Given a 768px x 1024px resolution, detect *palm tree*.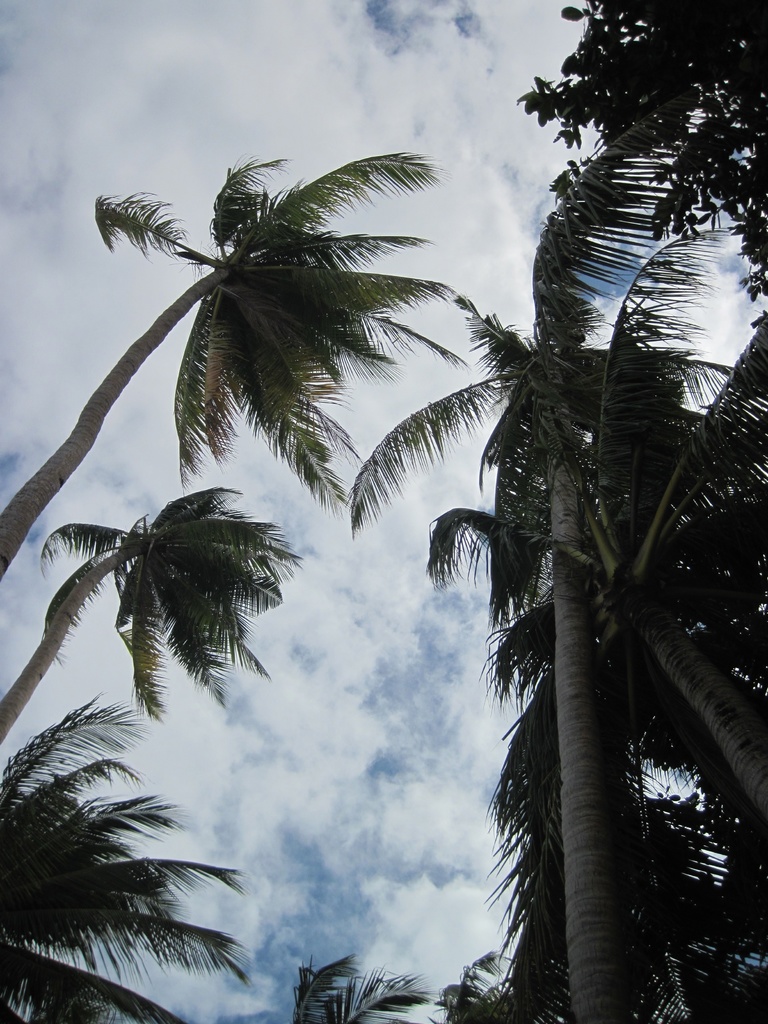
l=85, t=498, r=268, b=676.
